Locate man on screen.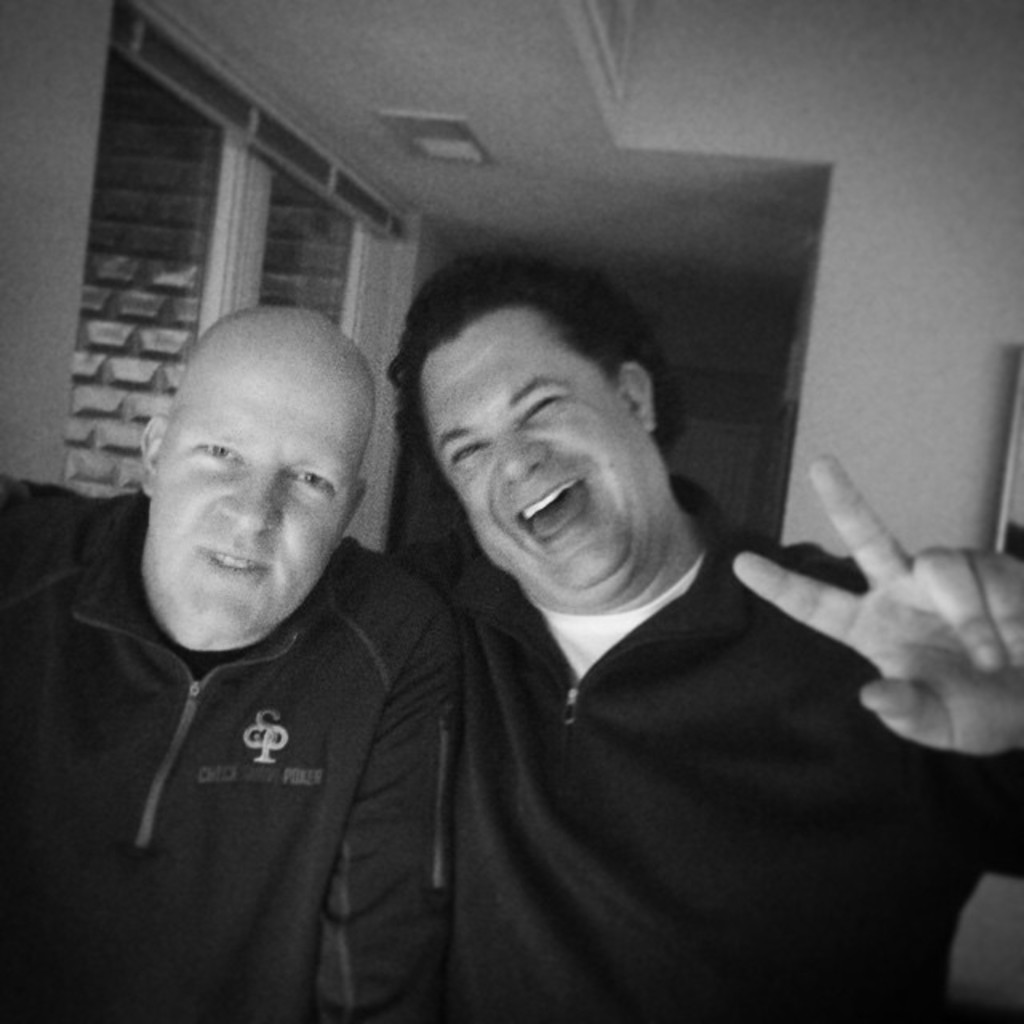
On screen at bbox=[0, 304, 464, 1022].
